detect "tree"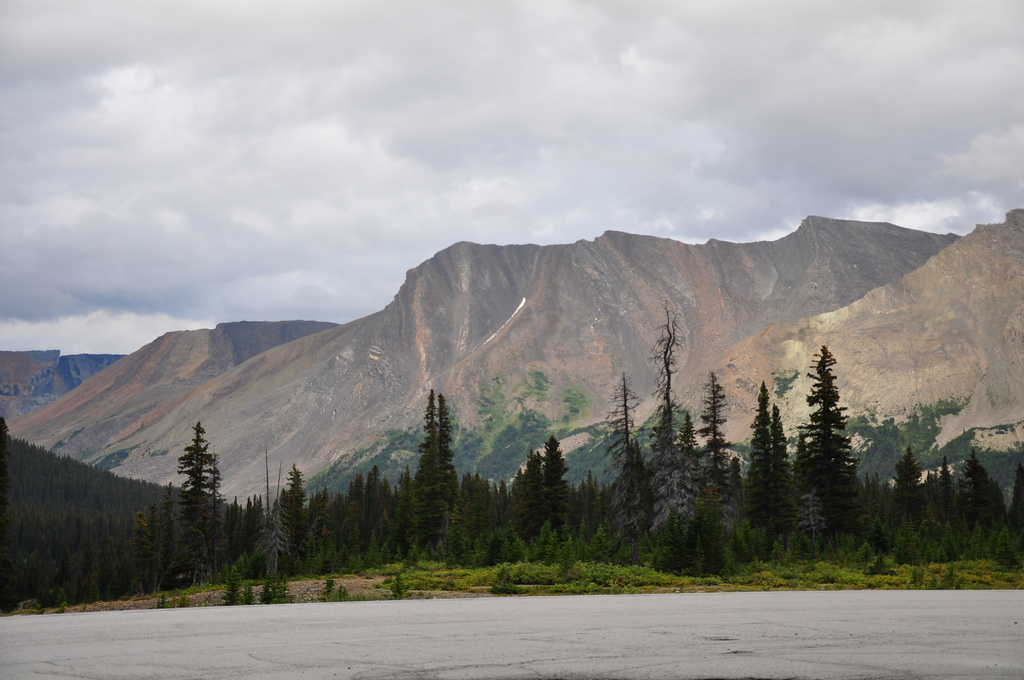
499, 446, 543, 541
